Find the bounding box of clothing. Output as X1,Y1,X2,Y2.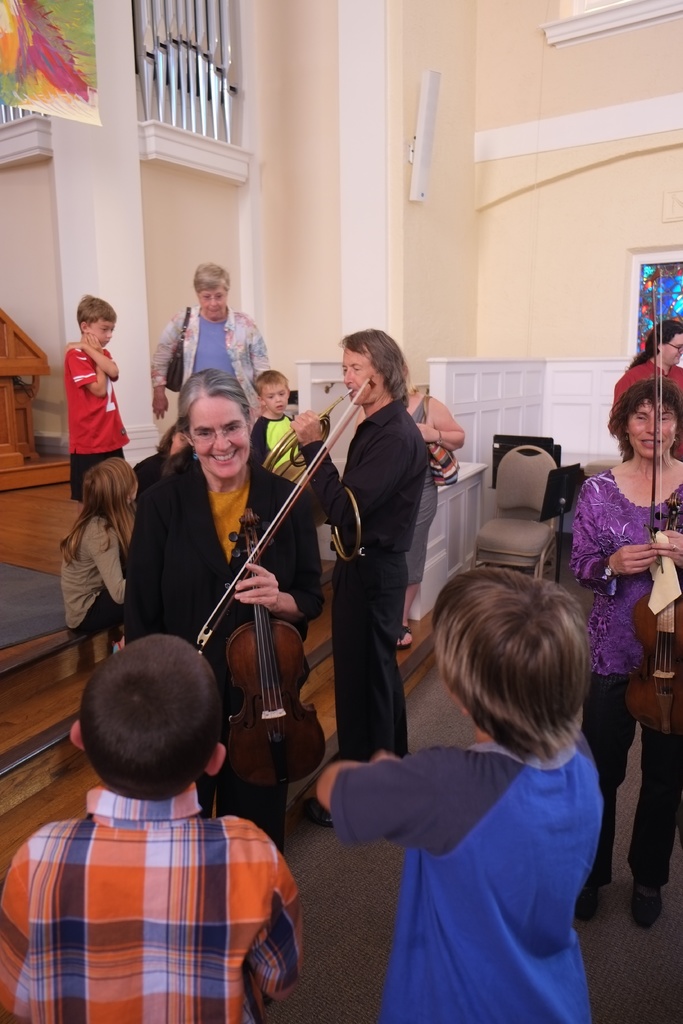
0,784,309,1023.
